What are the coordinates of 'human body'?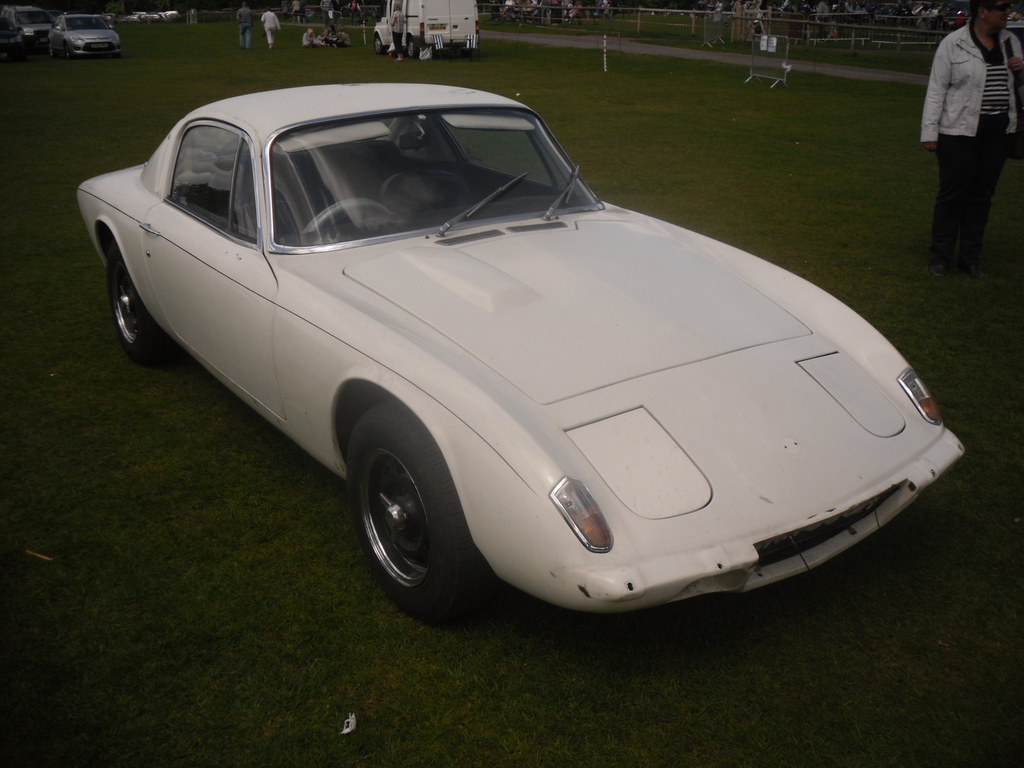
303, 29, 317, 47.
